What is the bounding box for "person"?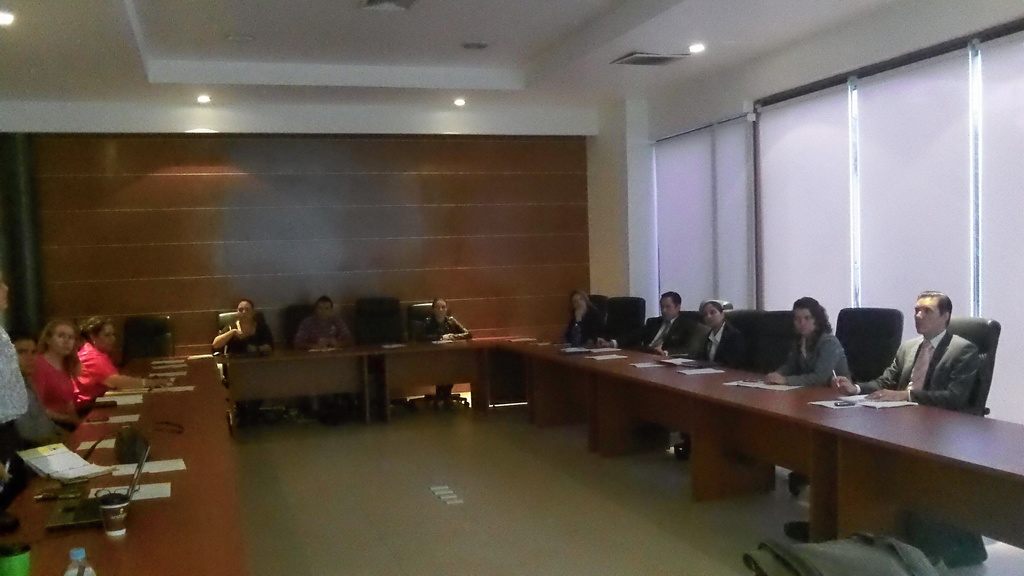
bbox=(764, 297, 852, 385).
